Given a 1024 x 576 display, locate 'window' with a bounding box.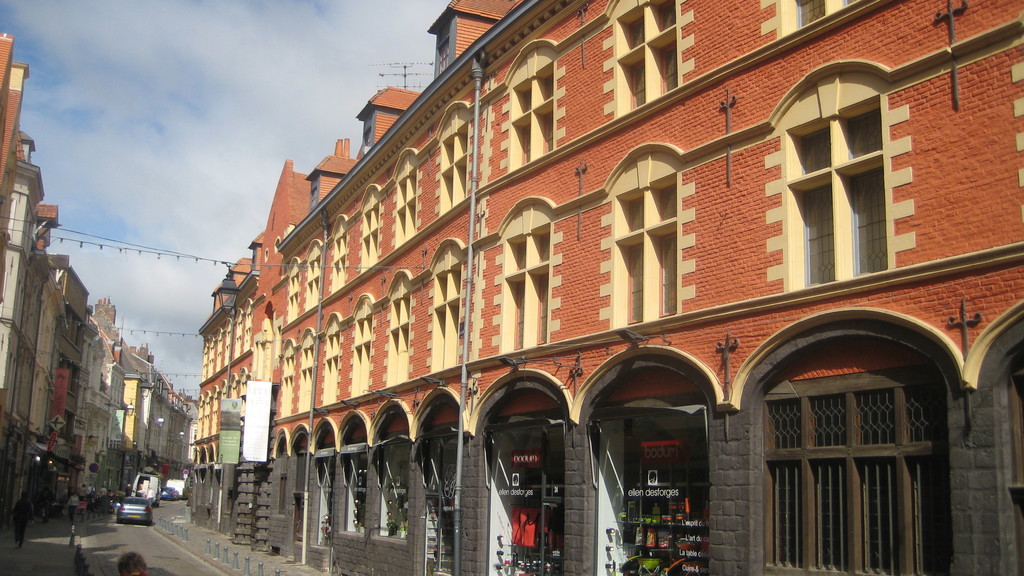
Located: bbox=(388, 270, 412, 384).
